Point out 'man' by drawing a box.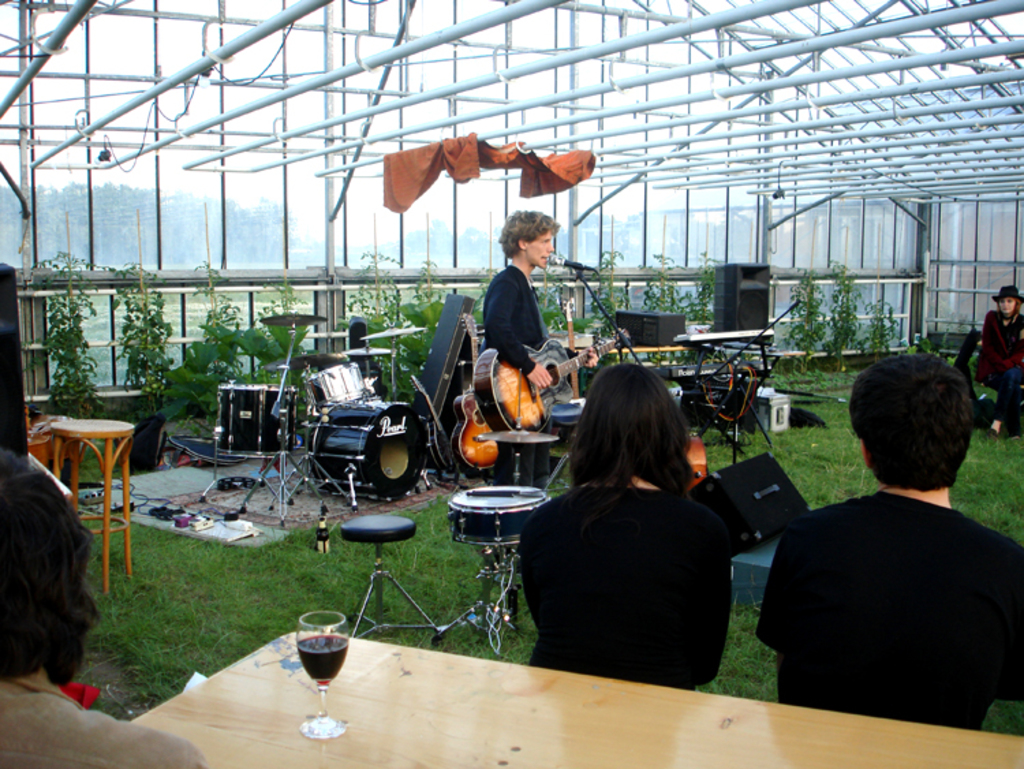
<box>481,199,579,492</box>.
